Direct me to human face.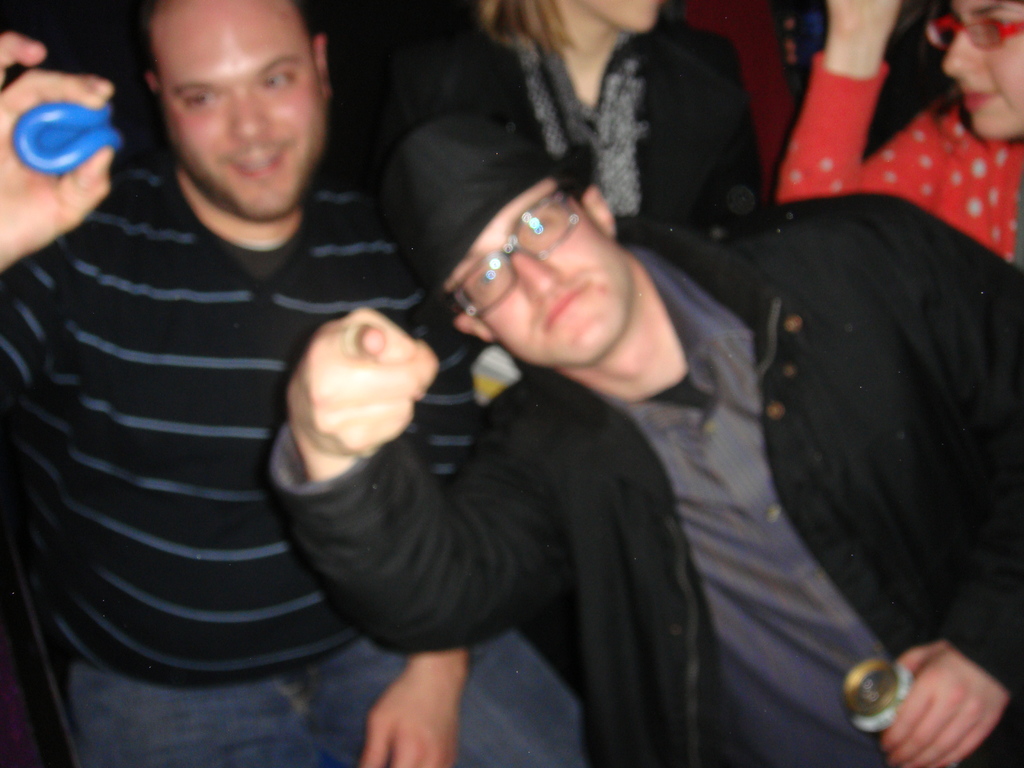
Direction: box=[154, 1, 326, 220].
